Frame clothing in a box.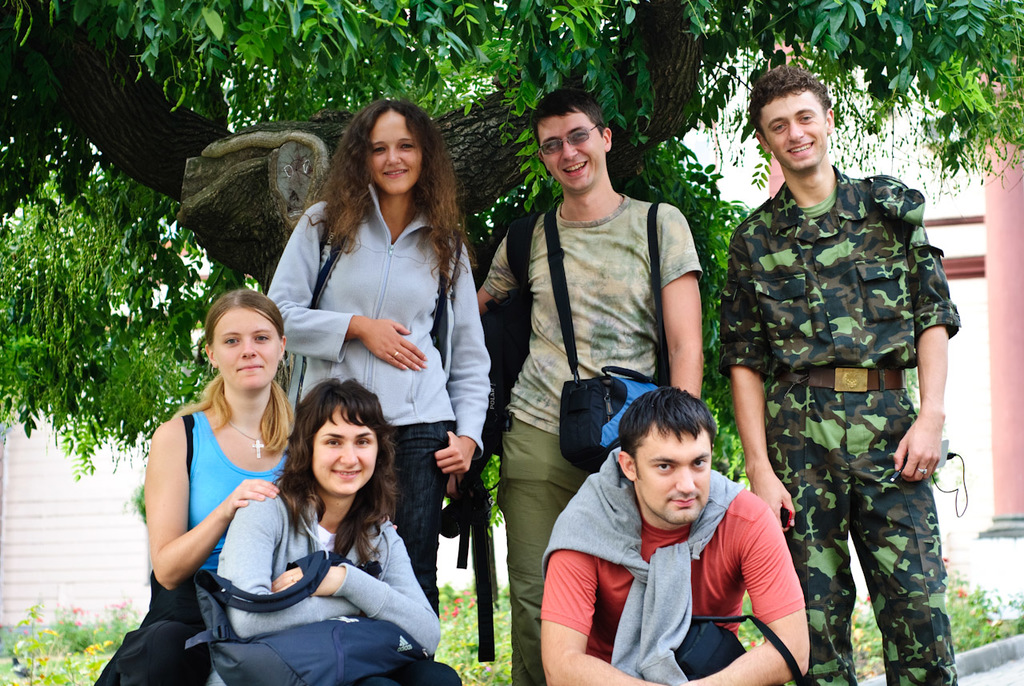
723 163 954 685.
